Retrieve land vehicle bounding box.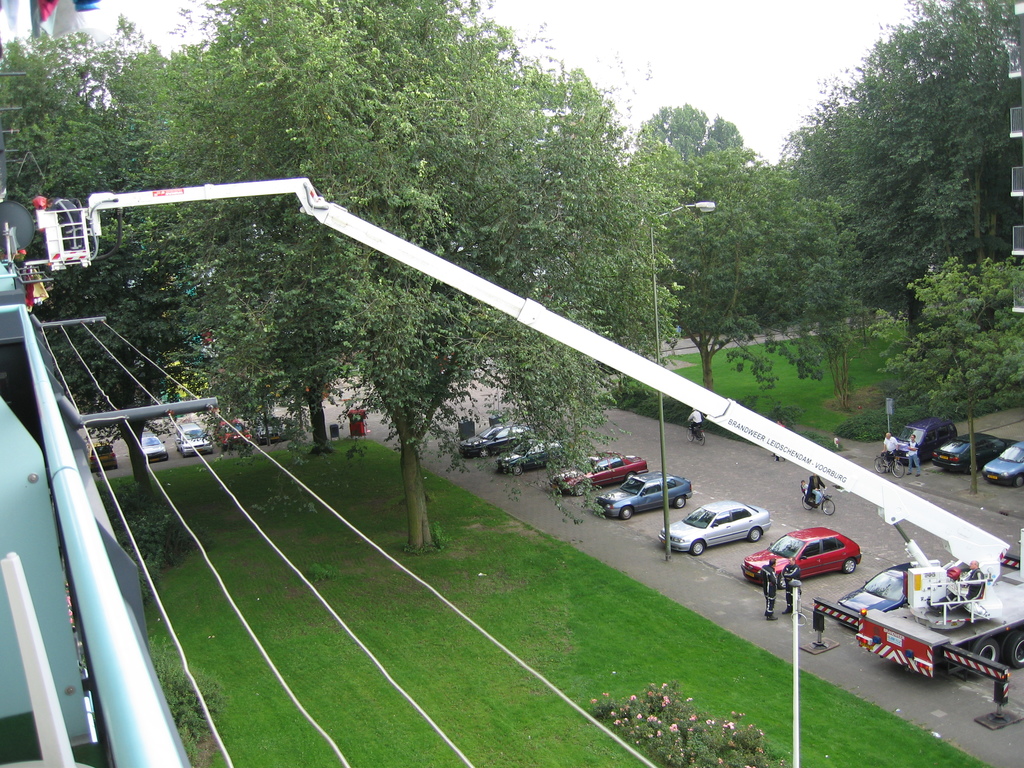
Bounding box: {"x1": 982, "y1": 443, "x2": 1023, "y2": 486}.
